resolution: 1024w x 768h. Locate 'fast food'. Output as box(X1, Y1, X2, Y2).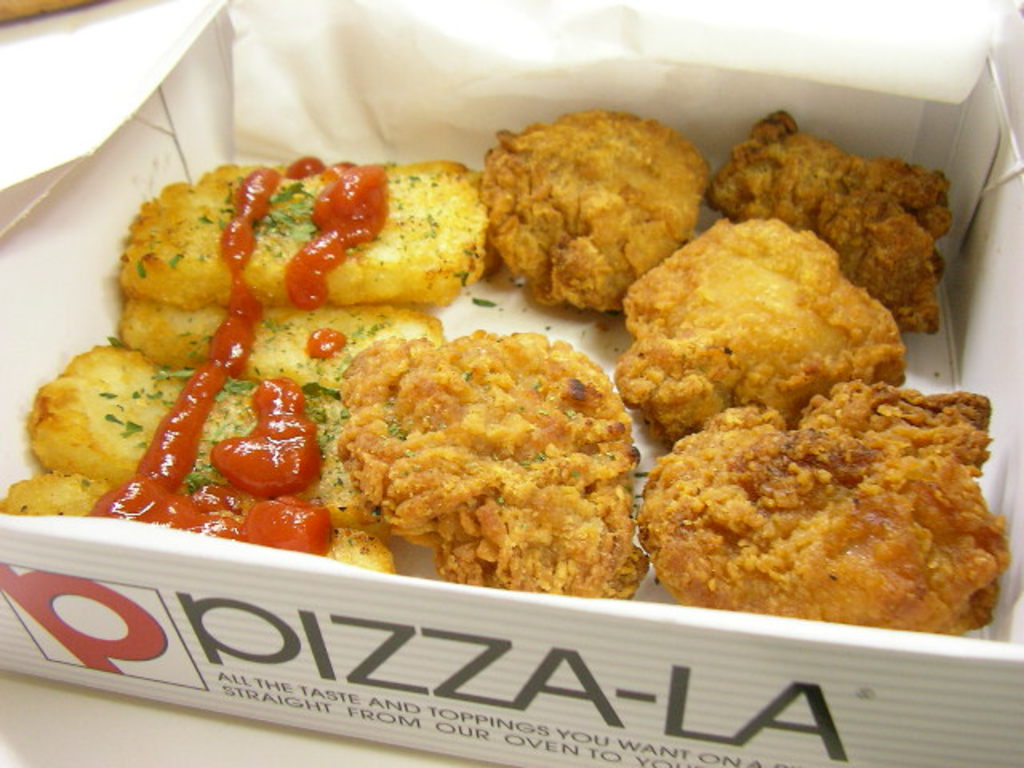
box(613, 224, 909, 422).
